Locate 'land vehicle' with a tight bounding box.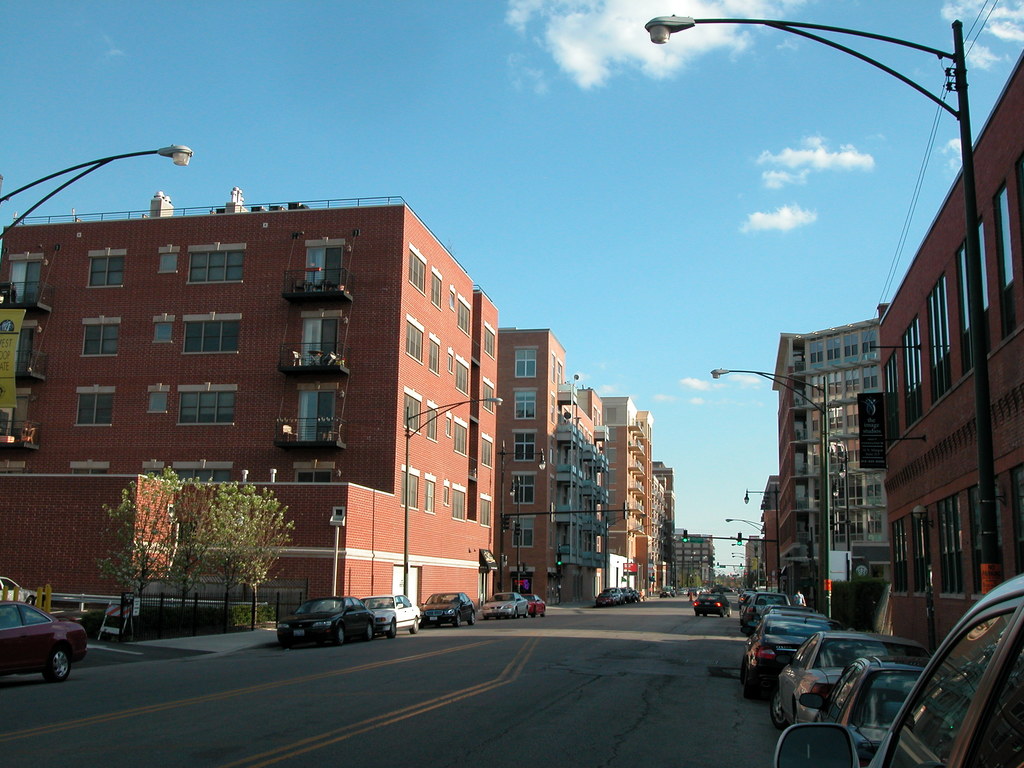
bbox=(758, 603, 815, 620).
